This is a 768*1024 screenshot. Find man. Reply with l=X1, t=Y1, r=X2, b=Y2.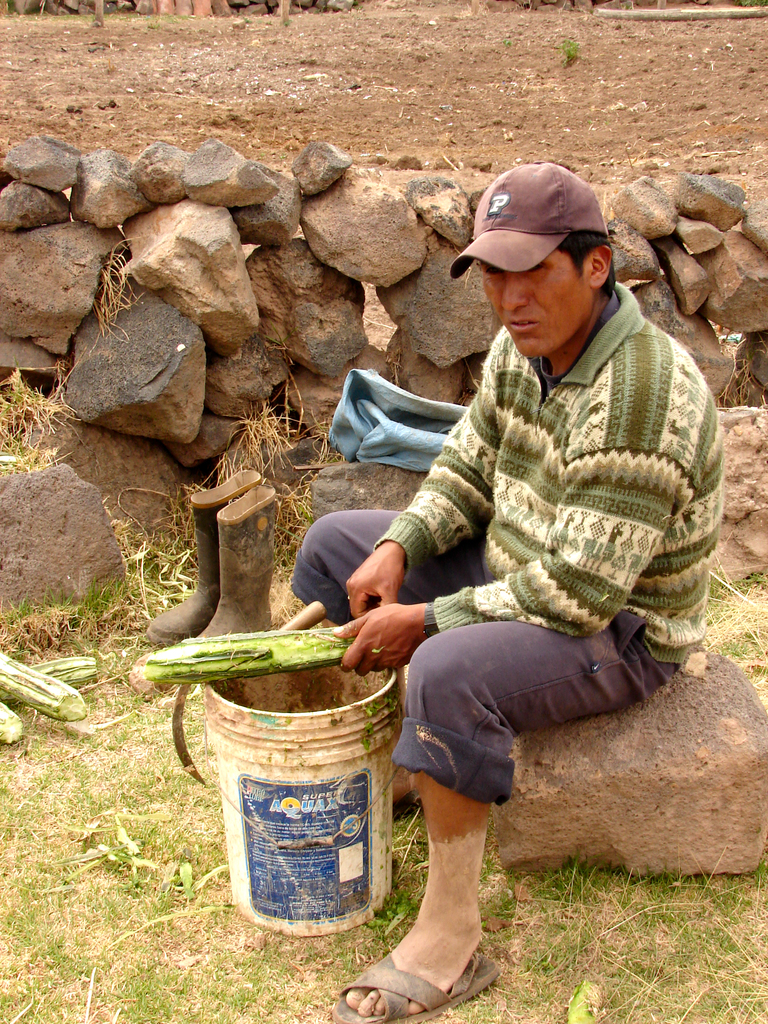
l=292, t=207, r=715, b=962.
